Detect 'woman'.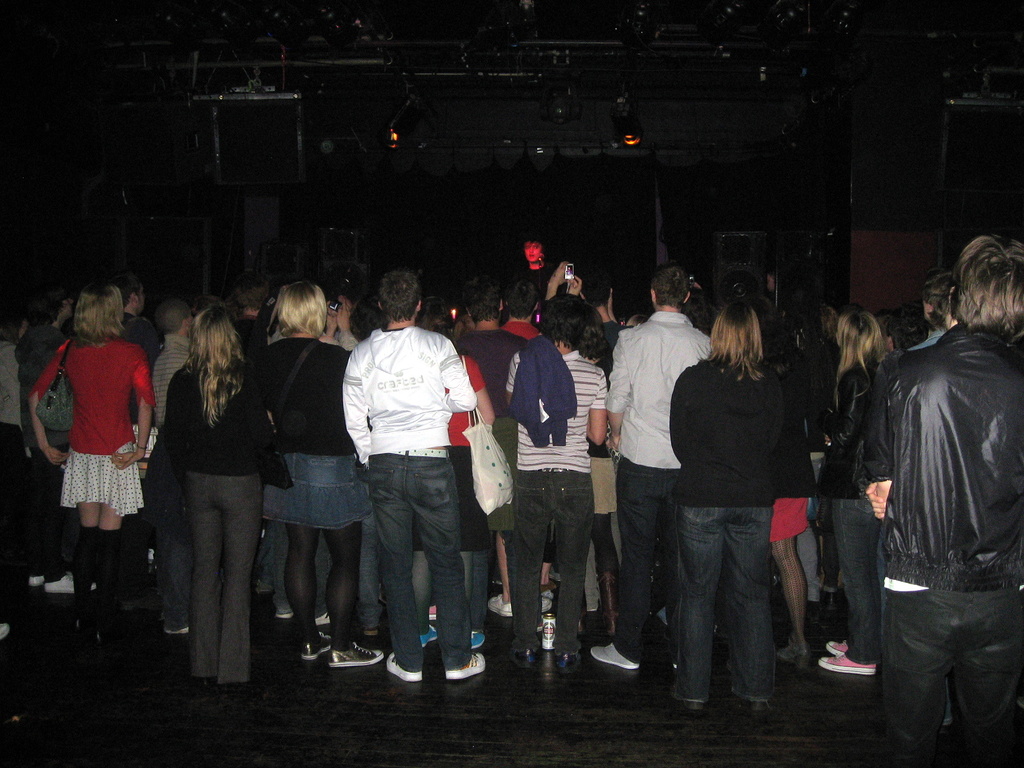
Detected at l=660, t=300, r=787, b=709.
